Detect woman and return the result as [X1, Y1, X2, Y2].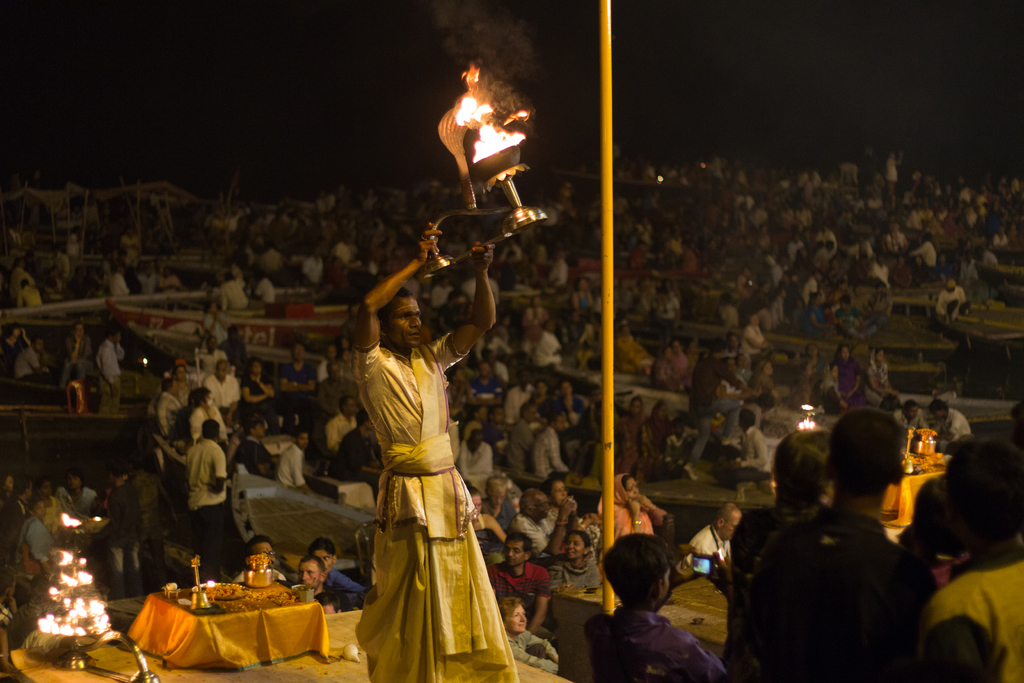
[653, 345, 676, 388].
